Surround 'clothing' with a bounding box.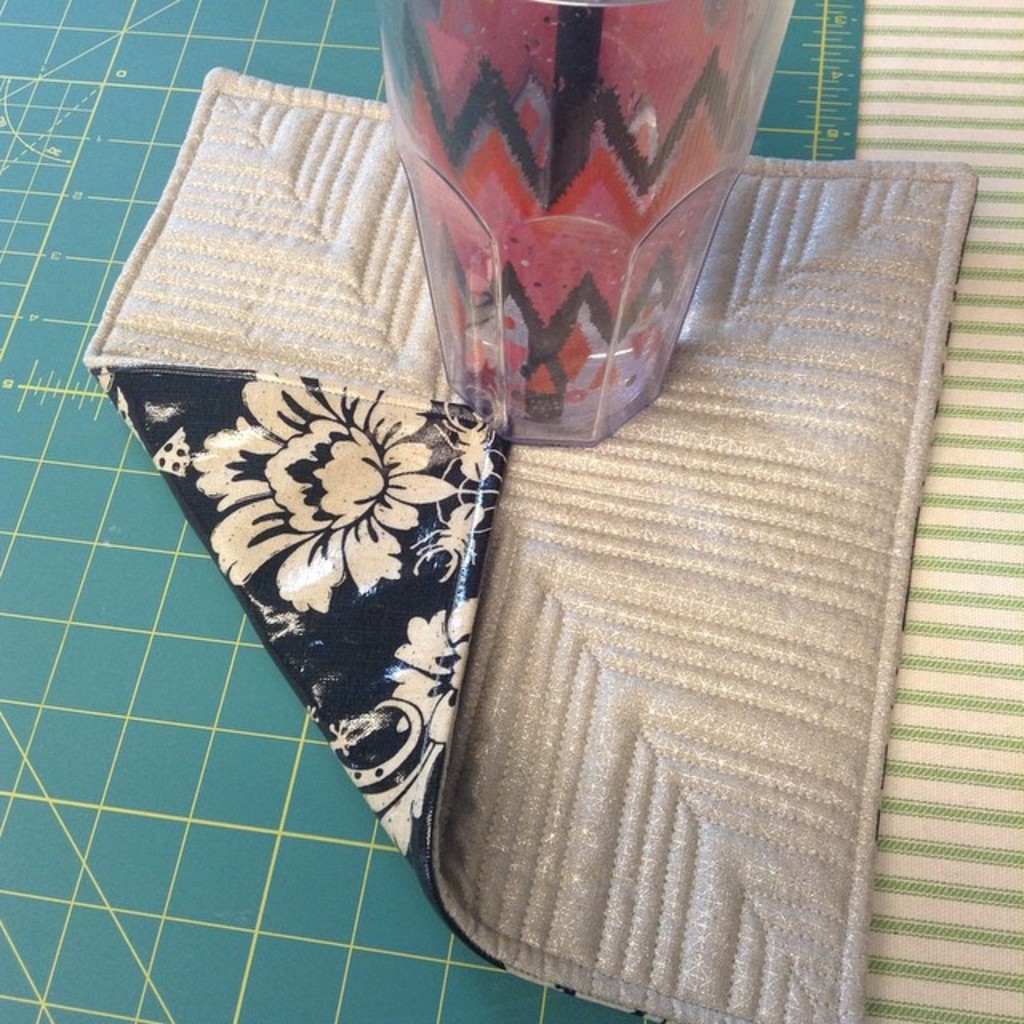
[80, 67, 978, 1022].
